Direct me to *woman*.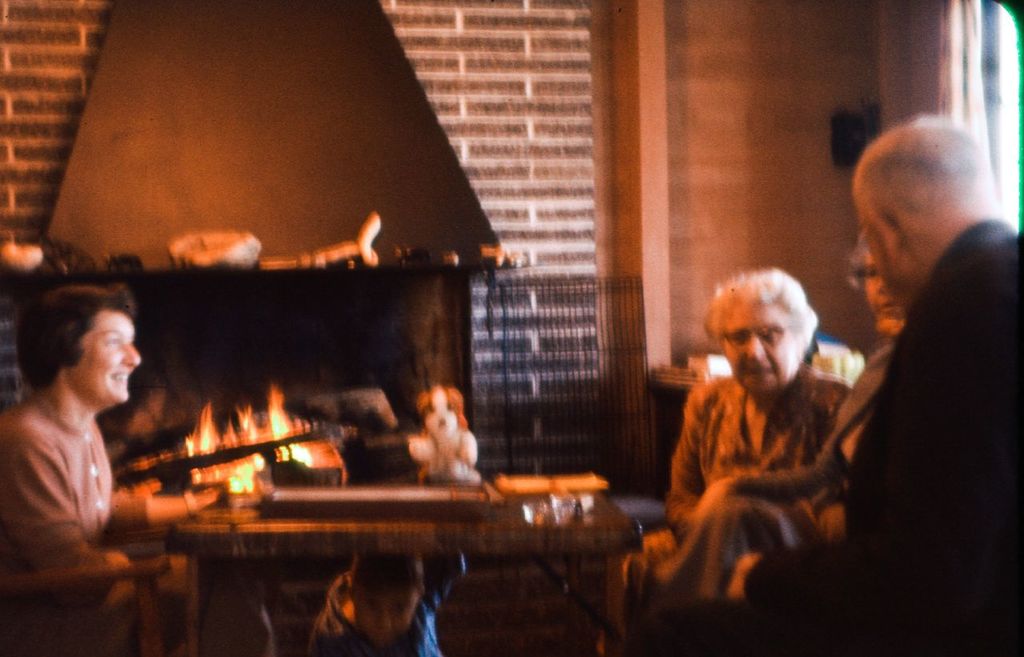
Direction: select_region(830, 226, 902, 537).
